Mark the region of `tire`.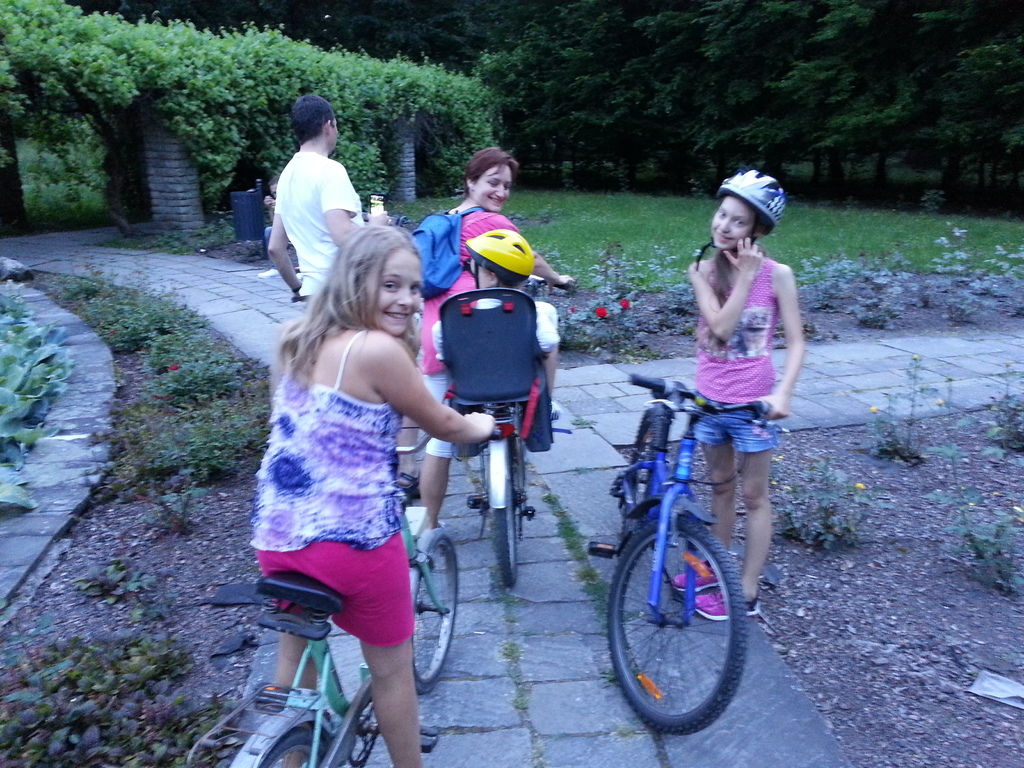
Region: locate(259, 730, 340, 767).
